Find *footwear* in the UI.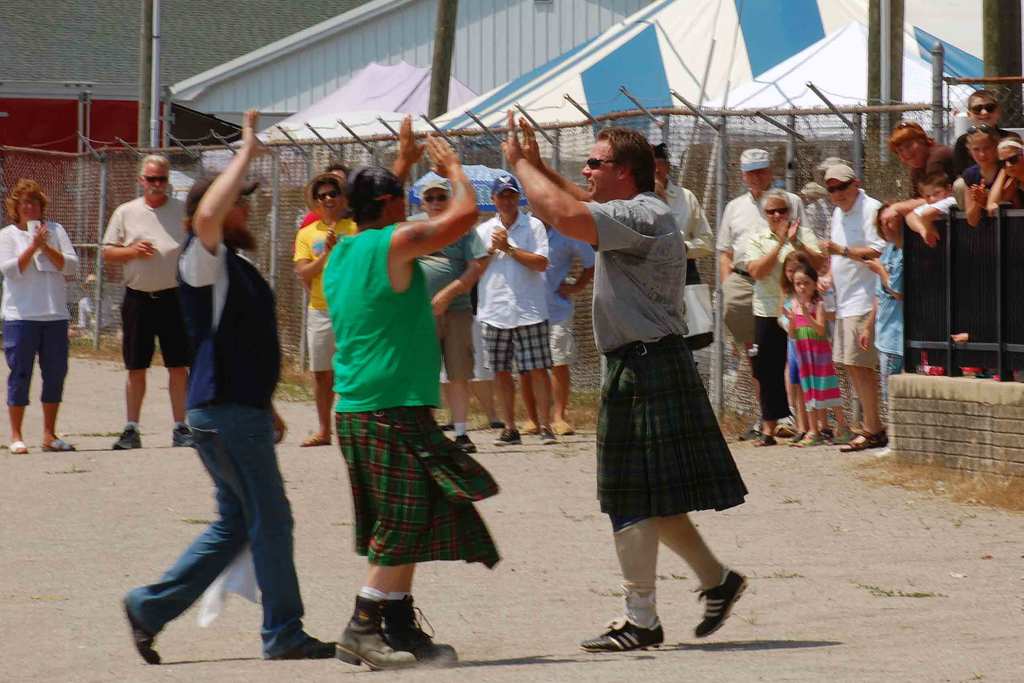
UI element at <box>109,421,143,449</box>.
